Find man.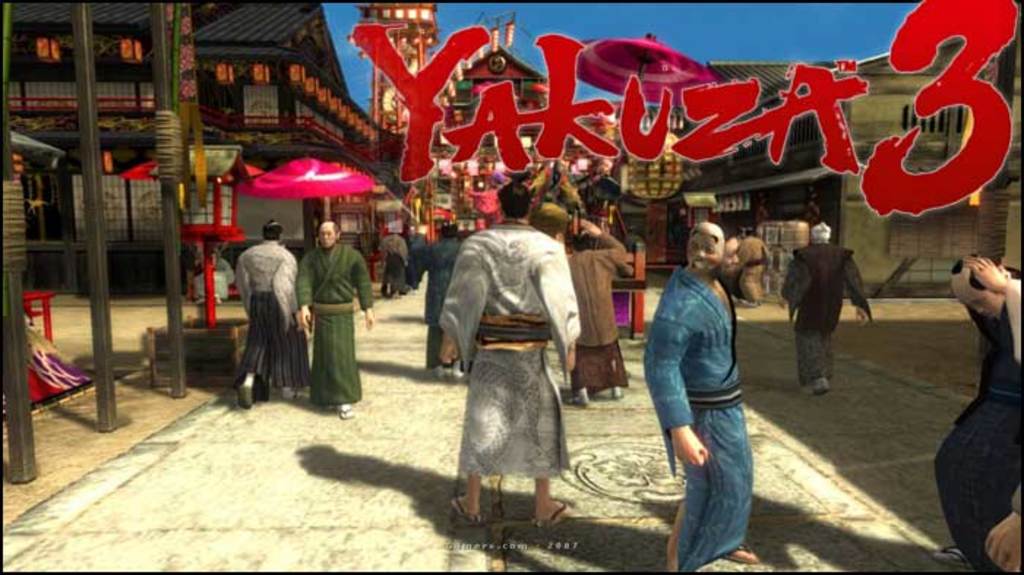
bbox(420, 212, 455, 377).
